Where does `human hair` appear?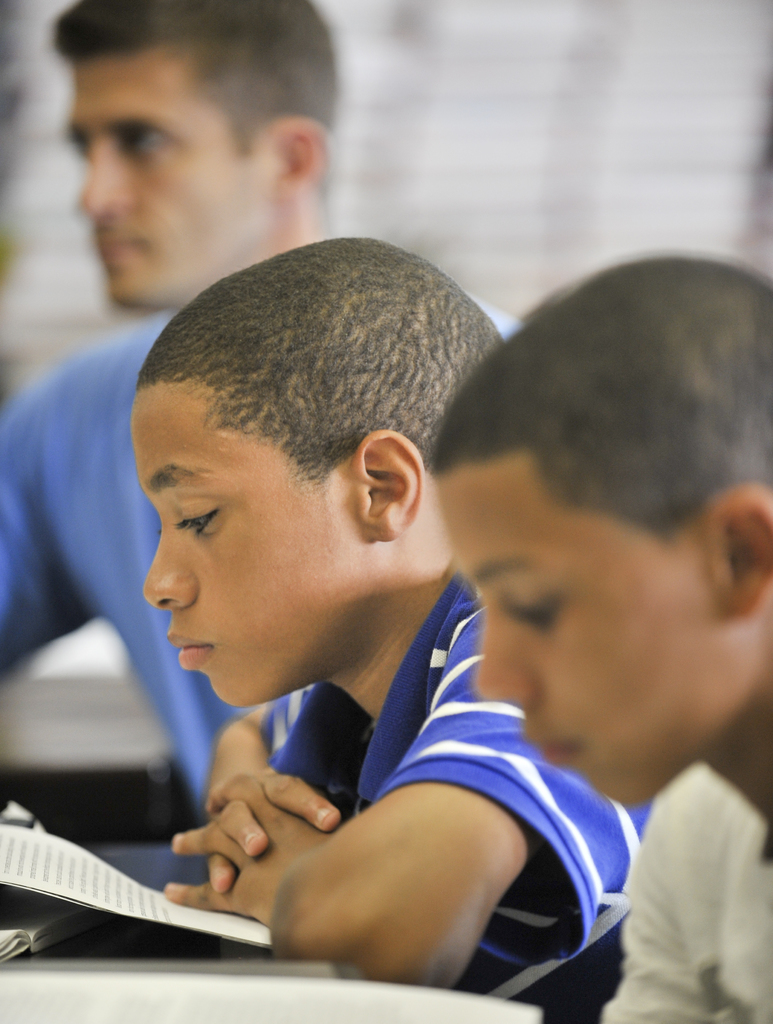
Appears at x1=136, y1=239, x2=509, y2=495.
